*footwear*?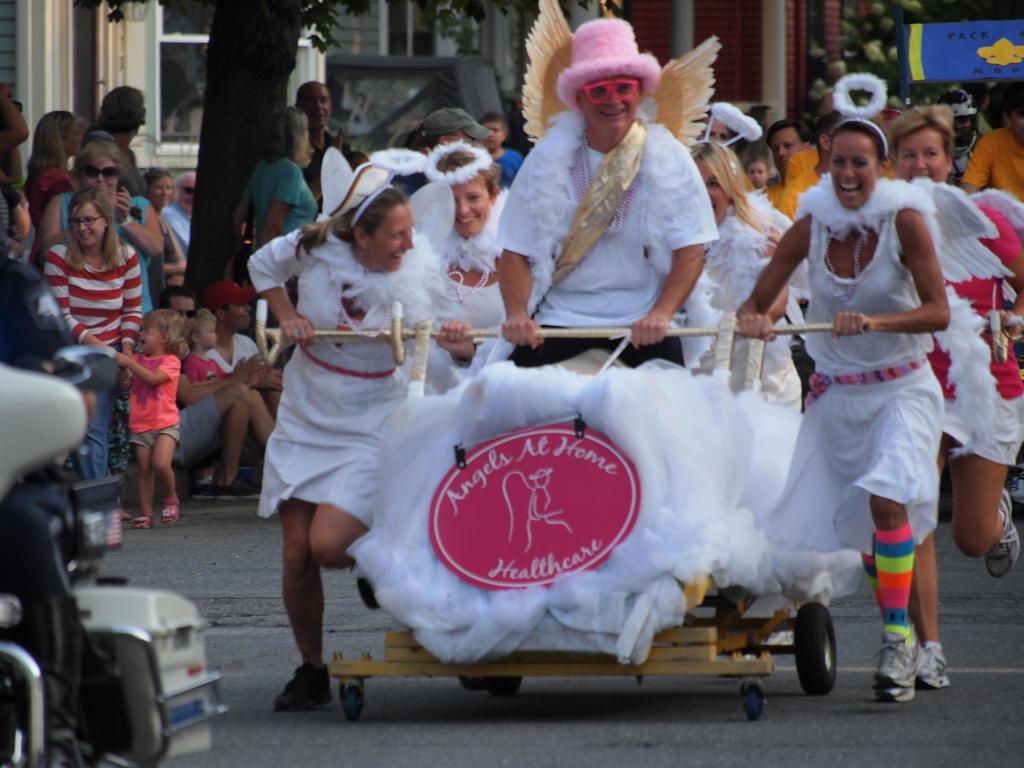
box=[193, 483, 216, 503]
